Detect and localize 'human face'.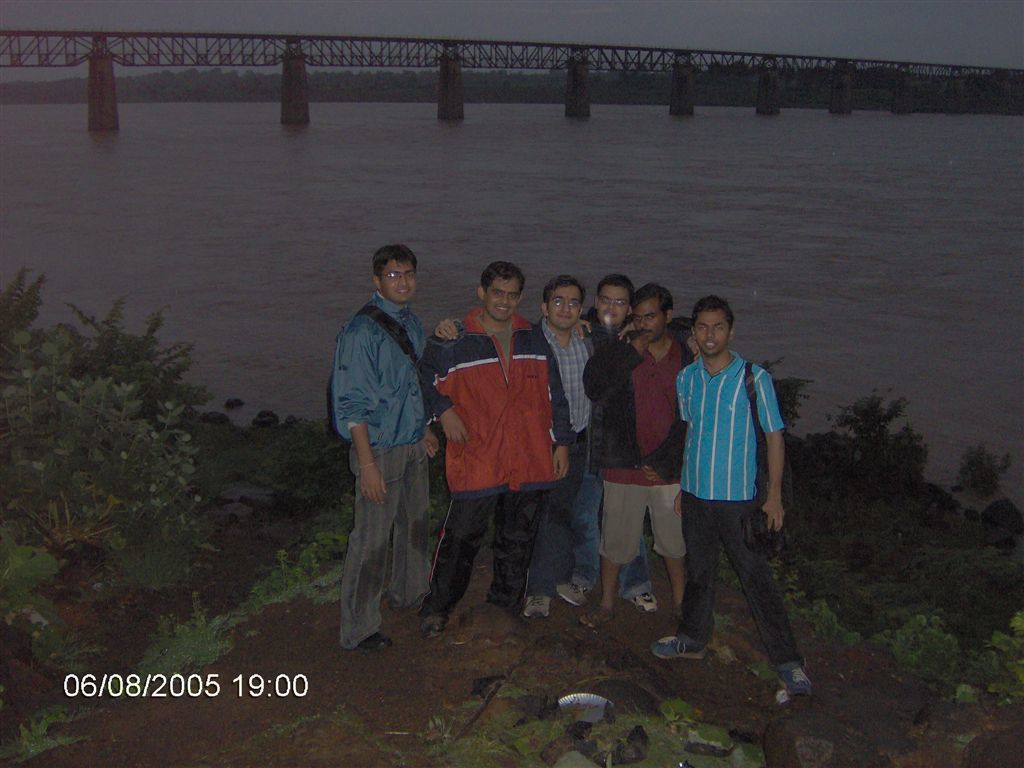
Localized at <bbox>597, 284, 631, 317</bbox>.
